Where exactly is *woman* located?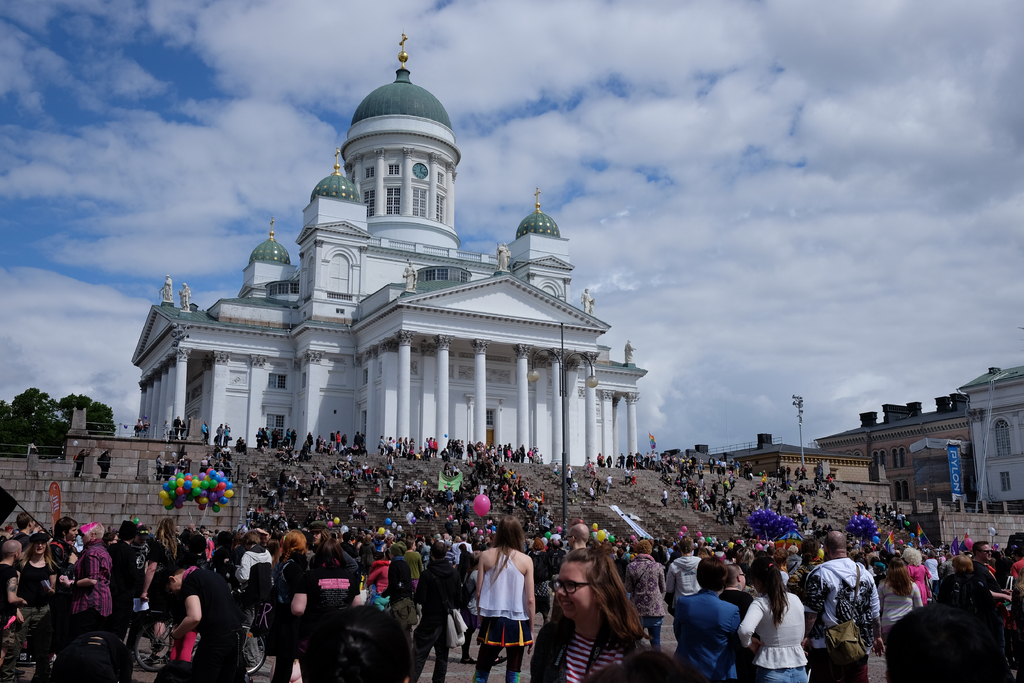
Its bounding box is region(49, 517, 81, 581).
